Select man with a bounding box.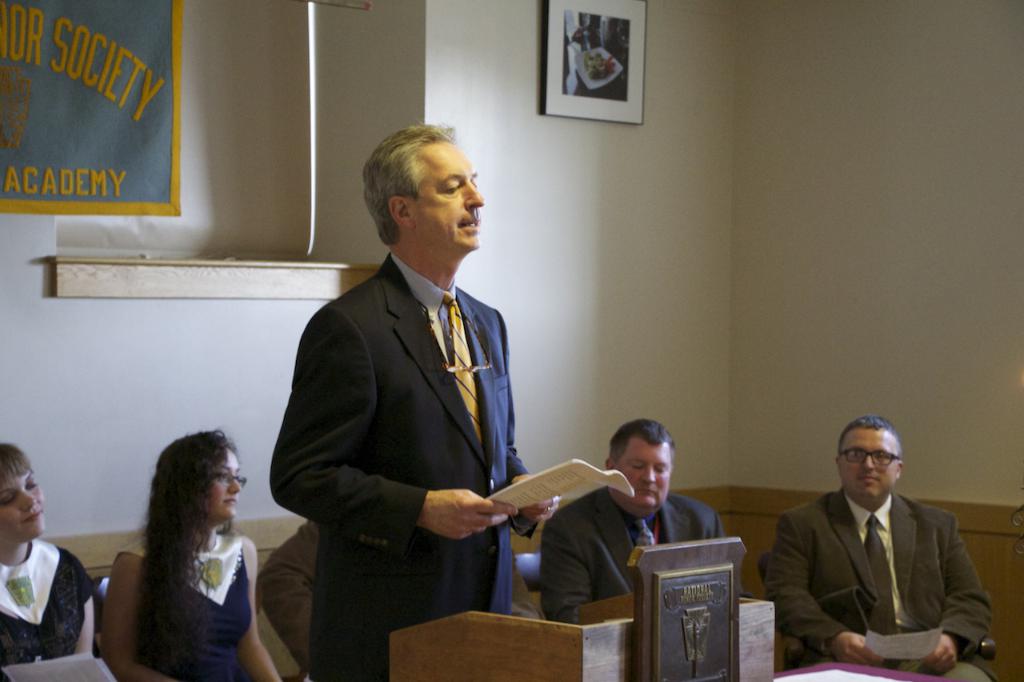
[541, 417, 729, 626].
